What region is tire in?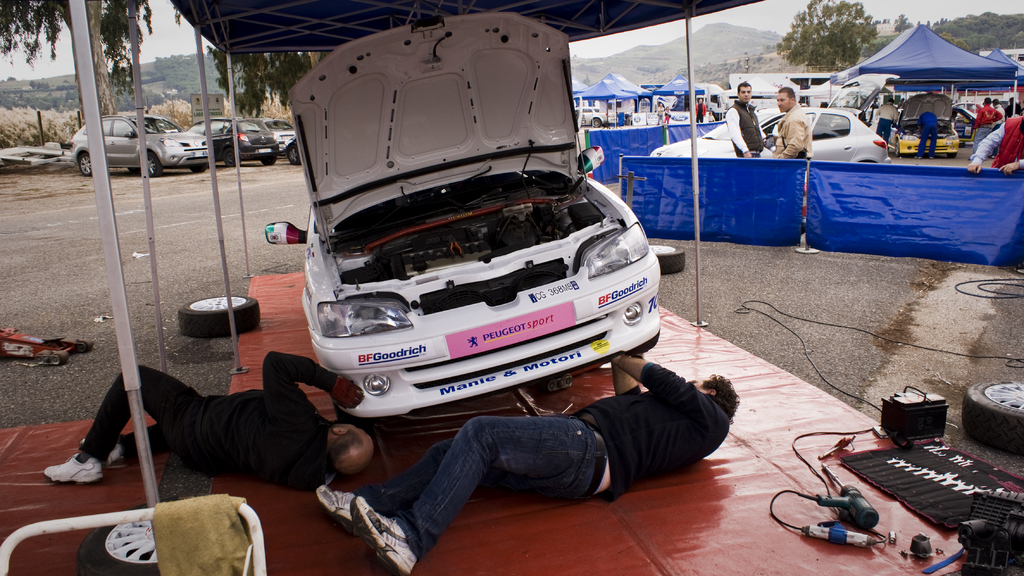
[284,141,305,164].
